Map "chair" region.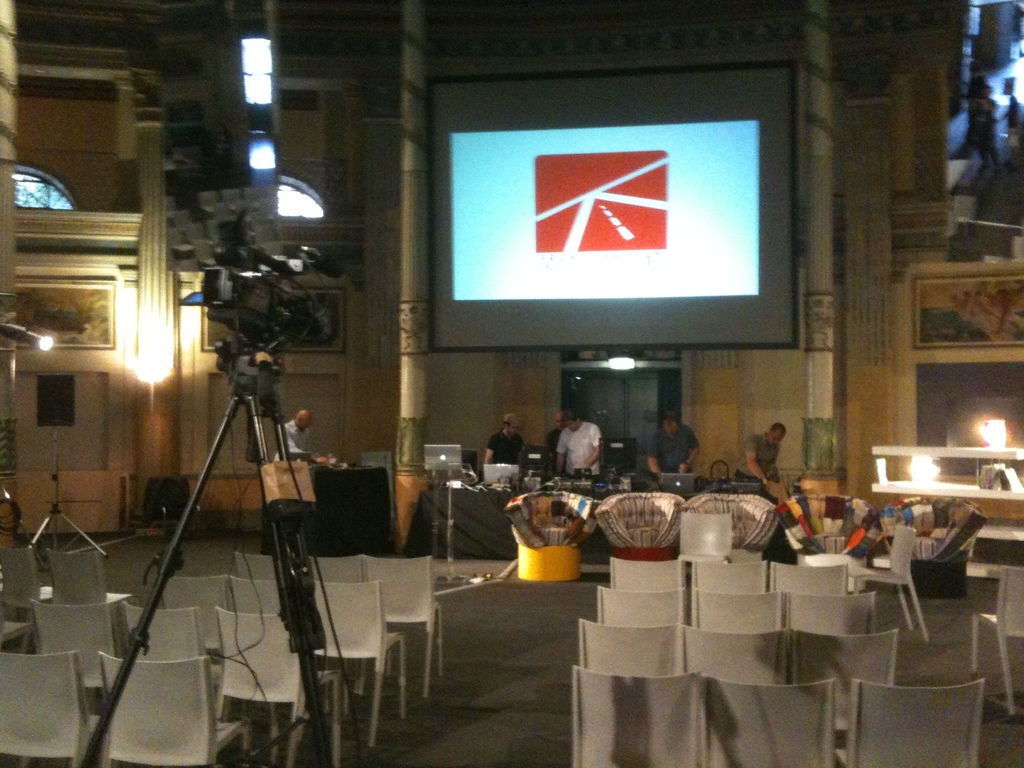
Mapped to BBox(46, 545, 136, 637).
